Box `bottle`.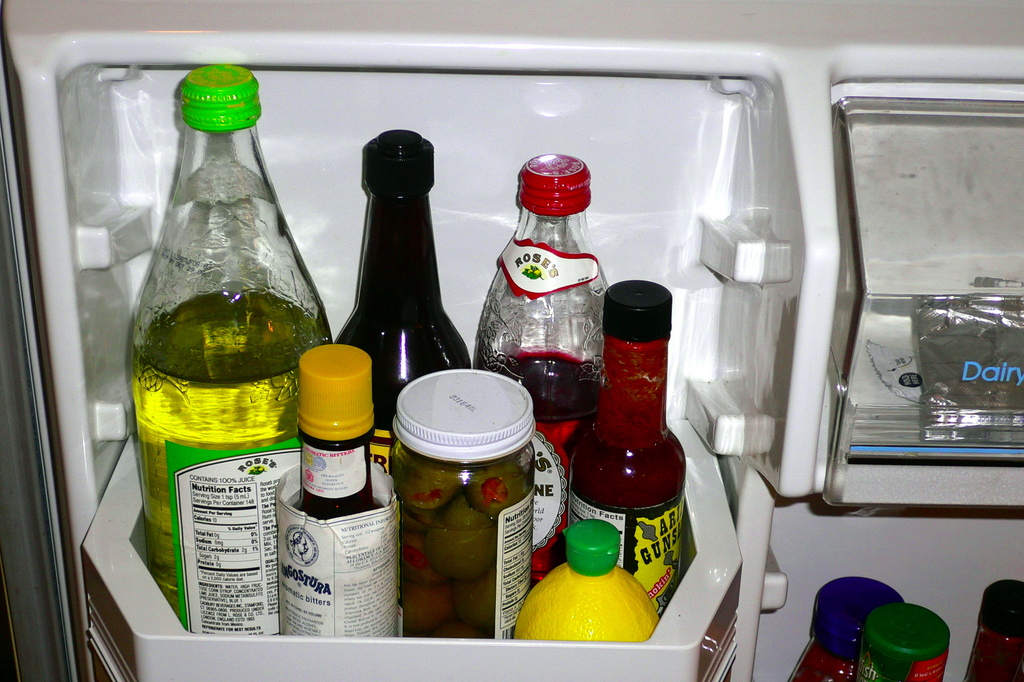
l=464, t=141, r=612, b=596.
